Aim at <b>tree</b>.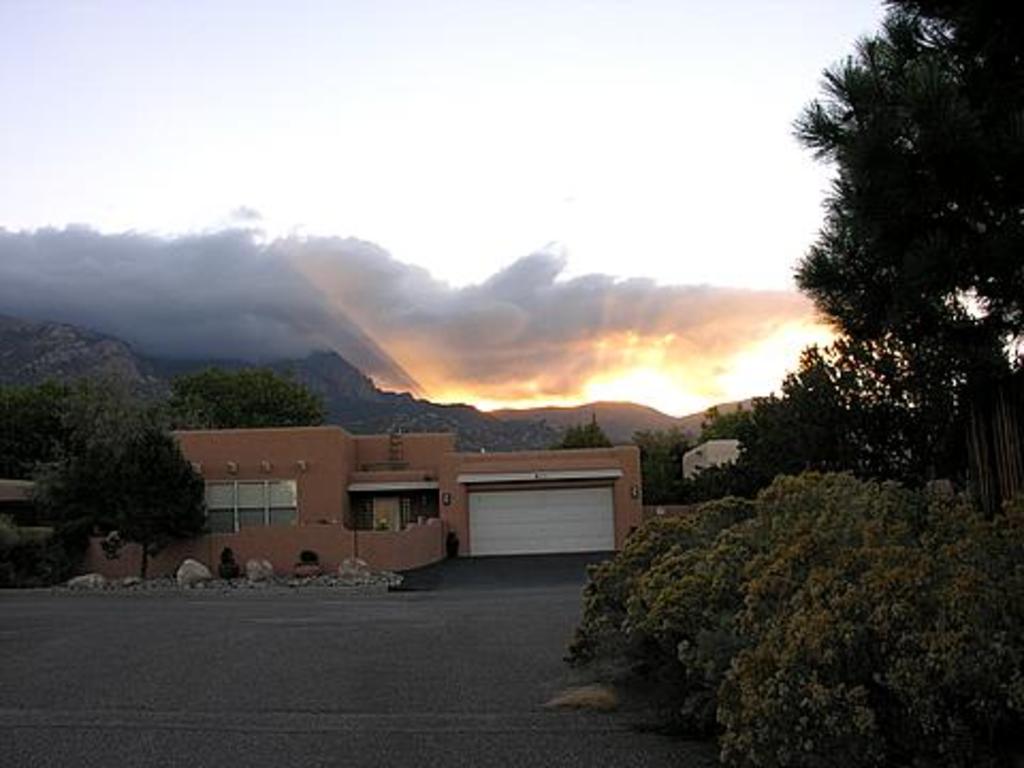
Aimed at select_region(636, 435, 683, 525).
